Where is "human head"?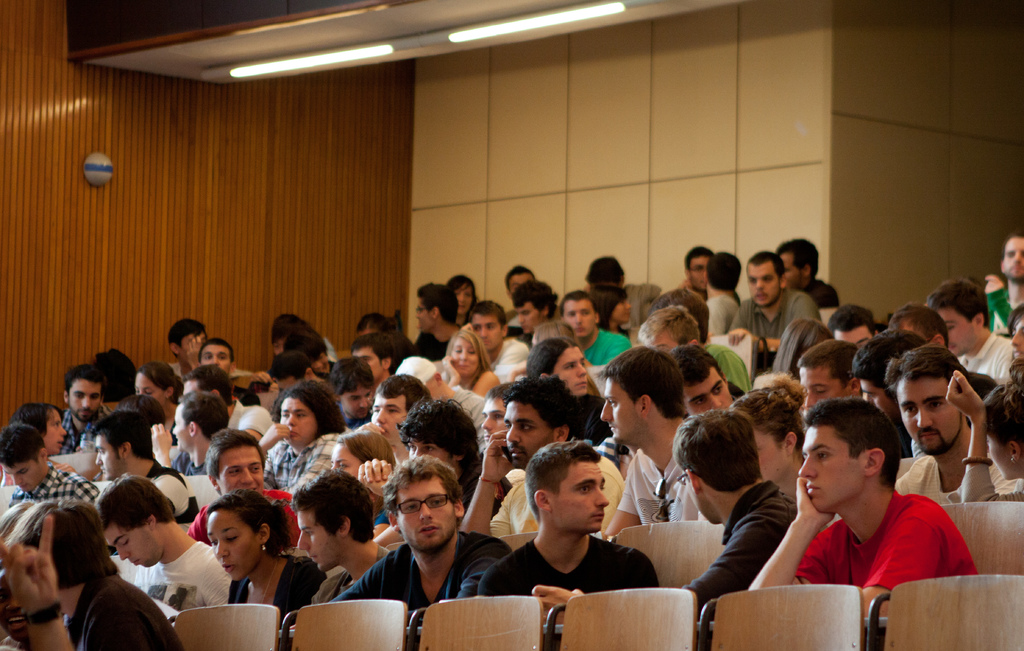
<region>525, 336, 590, 394</region>.
